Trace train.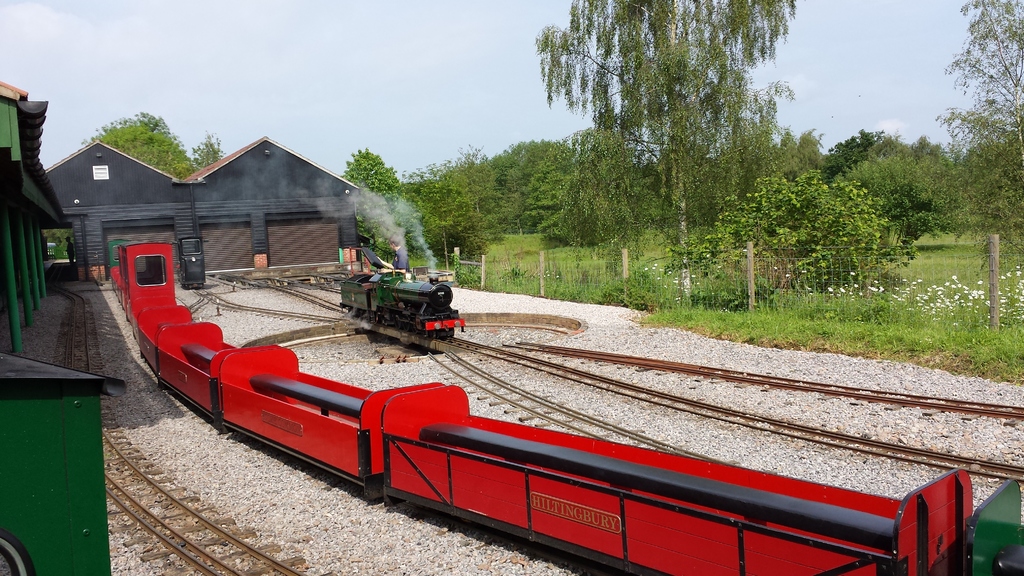
Traced to crop(341, 246, 464, 341).
